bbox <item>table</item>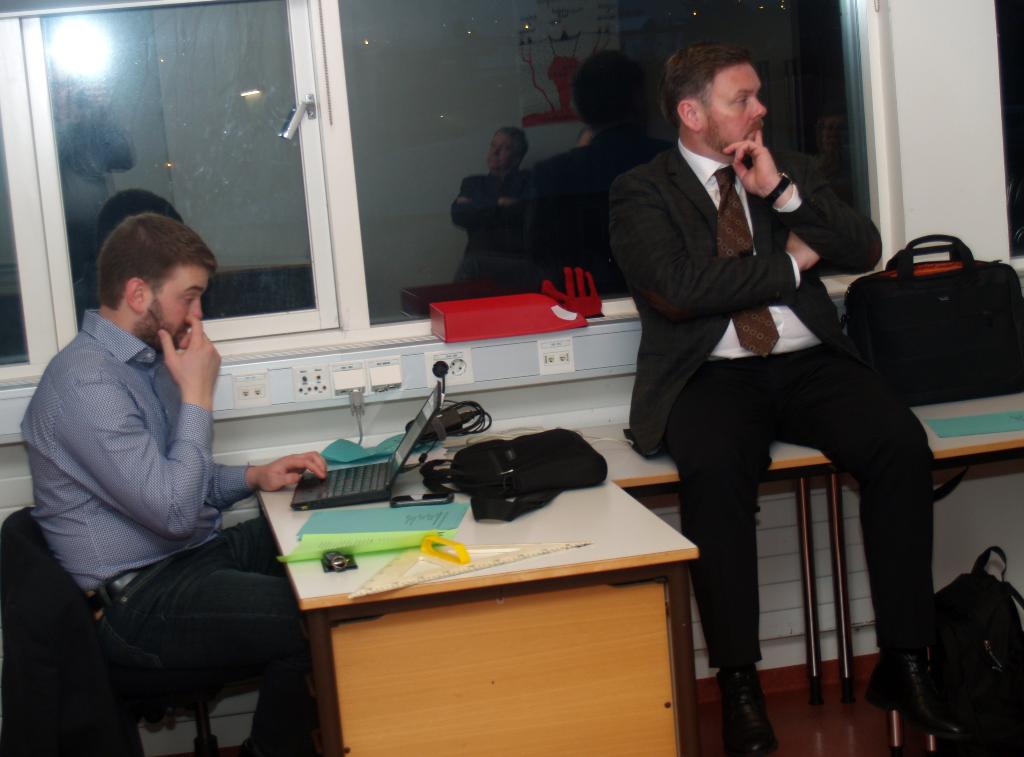
577,391,1023,708
